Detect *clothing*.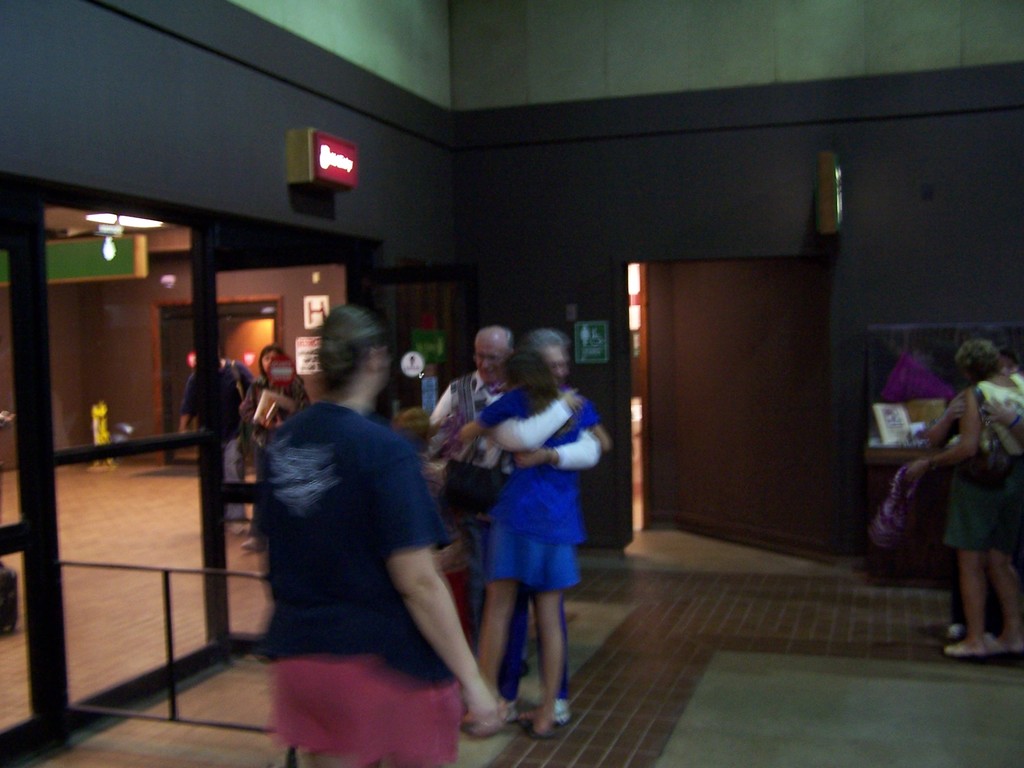
Detected at 482, 375, 608, 590.
